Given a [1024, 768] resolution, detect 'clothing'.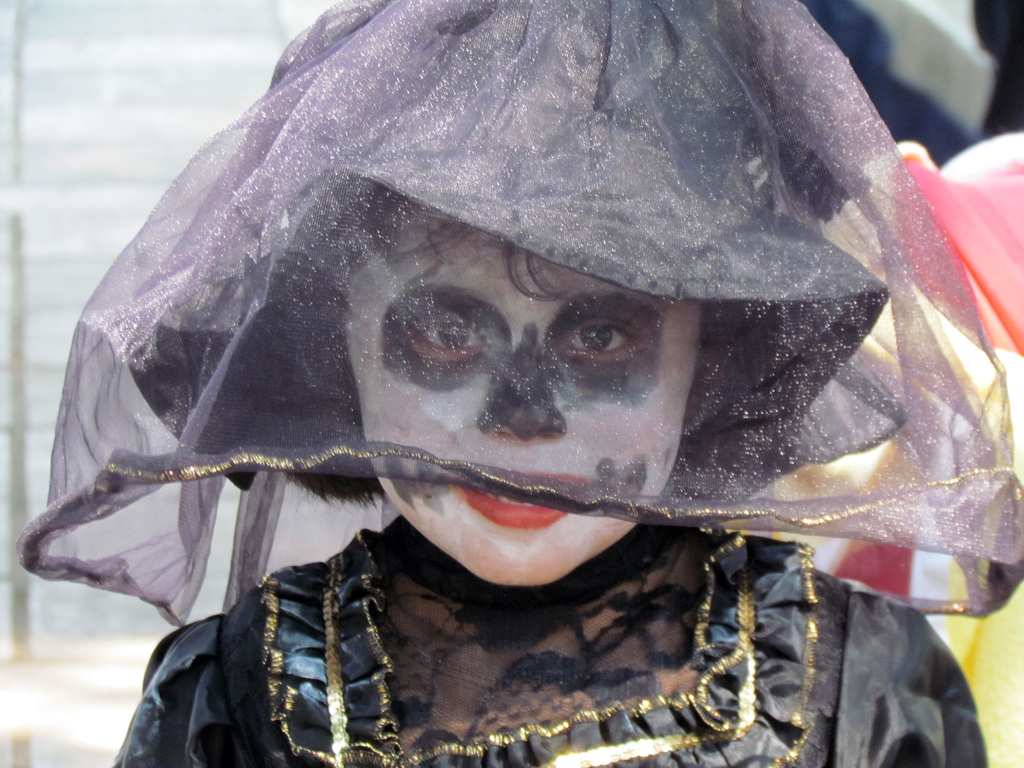
box=[106, 516, 988, 767].
